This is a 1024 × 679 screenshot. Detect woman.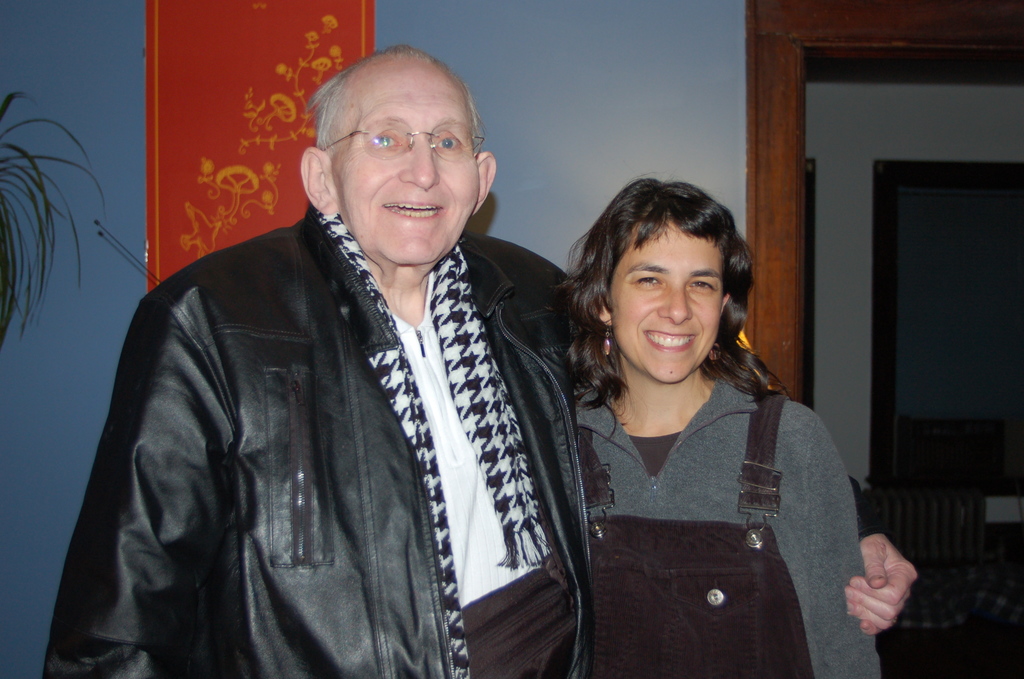
526:178:886:678.
